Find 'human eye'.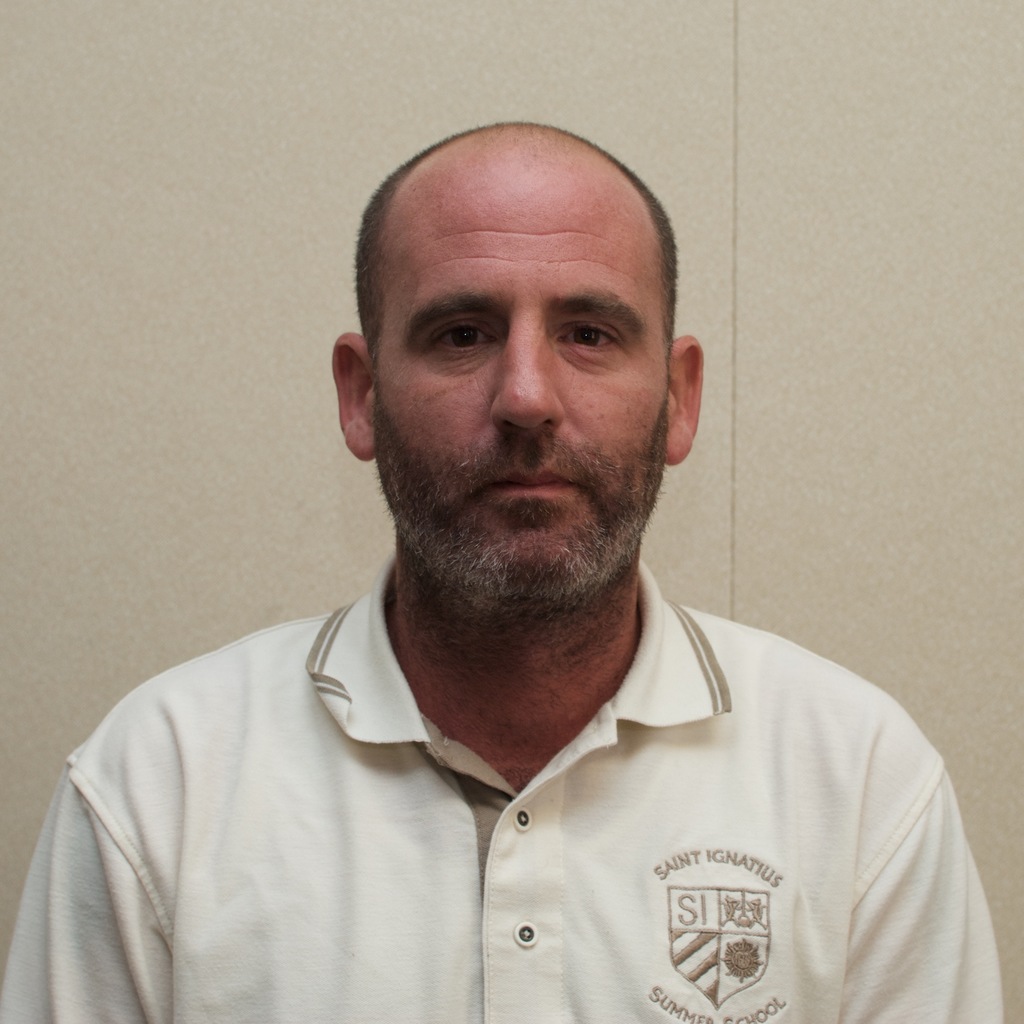
<region>547, 316, 624, 356</region>.
